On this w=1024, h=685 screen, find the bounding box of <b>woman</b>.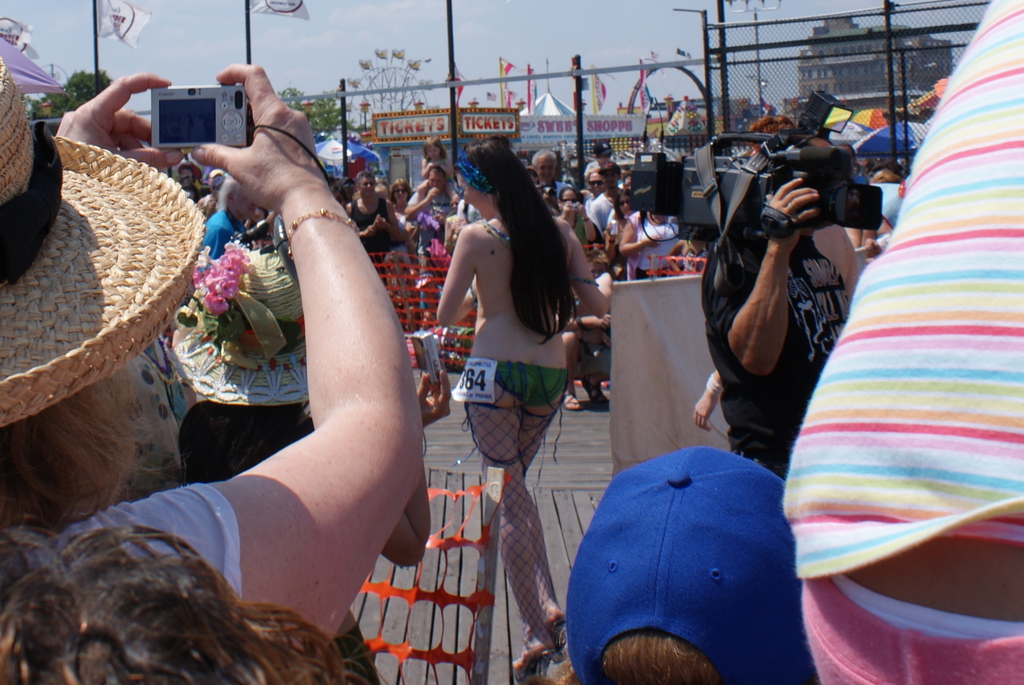
Bounding box: 605,191,631,258.
